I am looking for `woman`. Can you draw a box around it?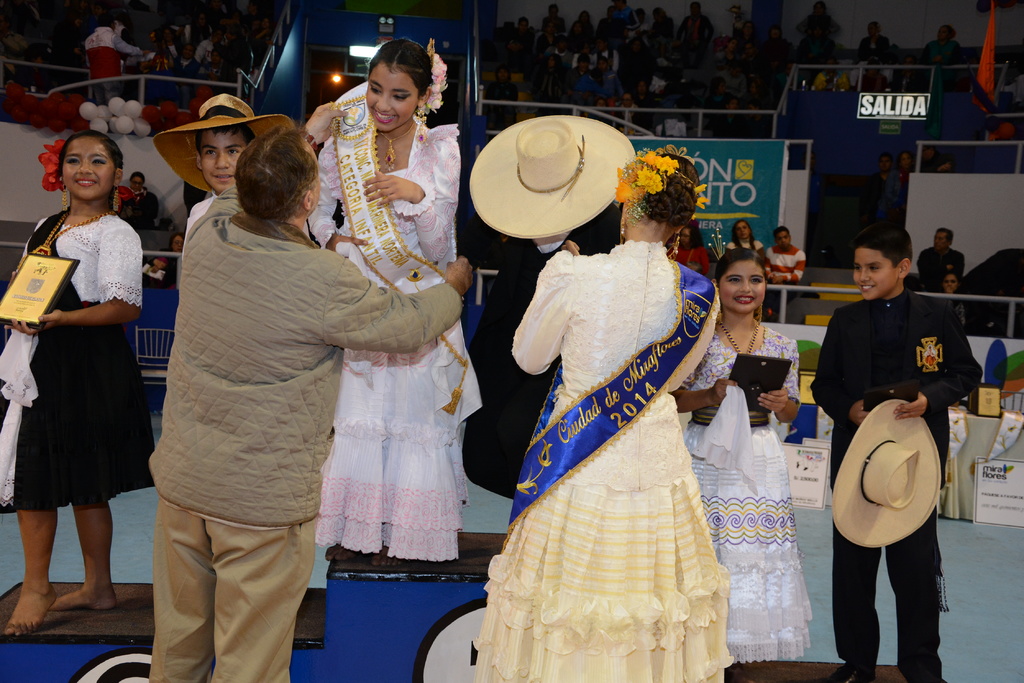
Sure, the bounding box is rect(0, 130, 161, 637).
